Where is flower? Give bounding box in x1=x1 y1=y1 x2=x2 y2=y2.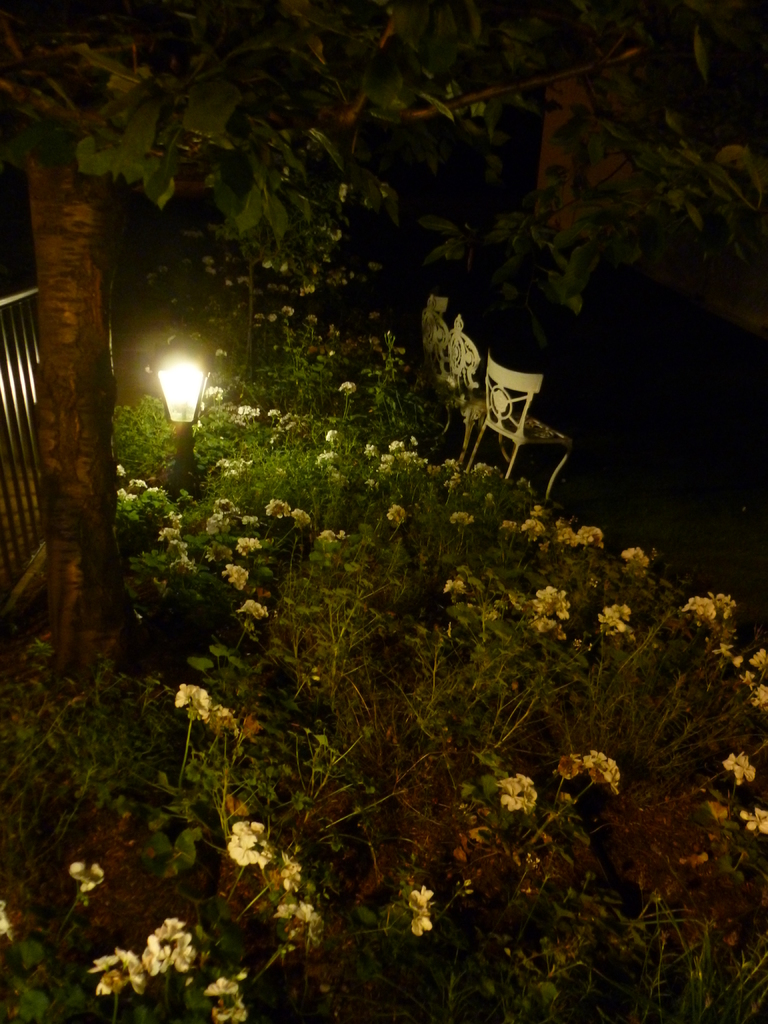
x1=712 y1=591 x2=735 y2=619.
